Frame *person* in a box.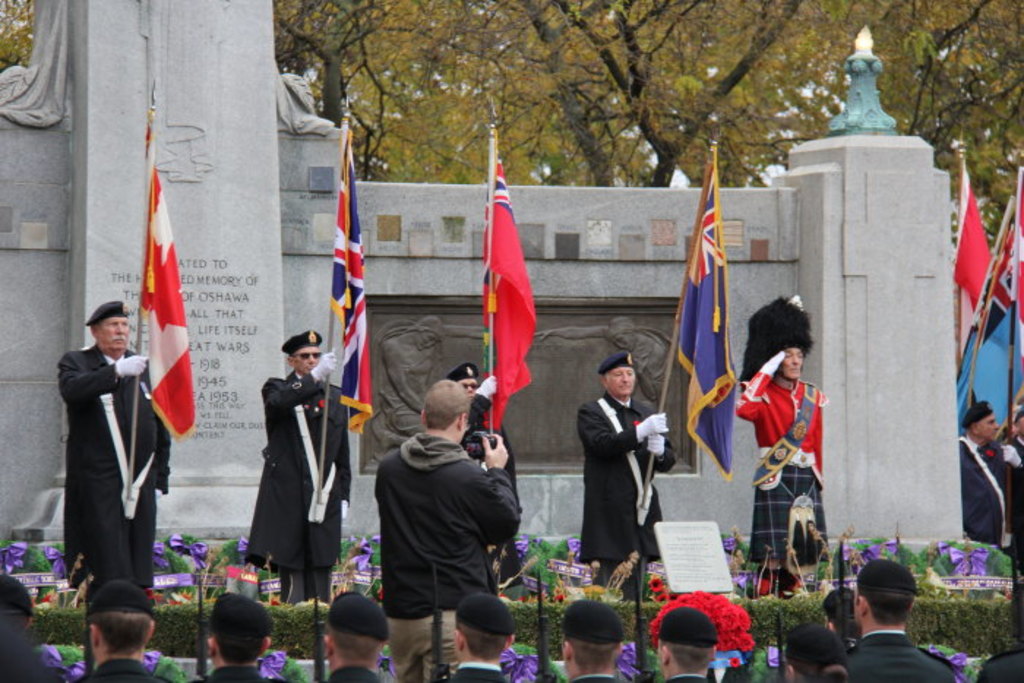
crop(979, 589, 1023, 682).
